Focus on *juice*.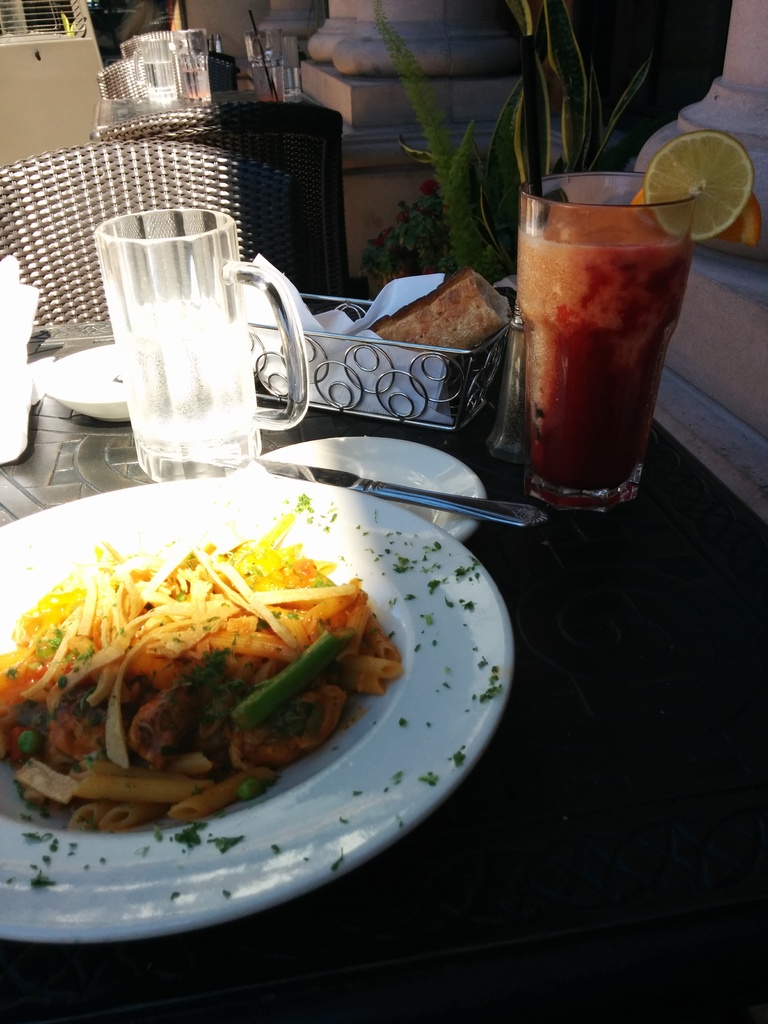
Focused at <box>511,172,690,521</box>.
